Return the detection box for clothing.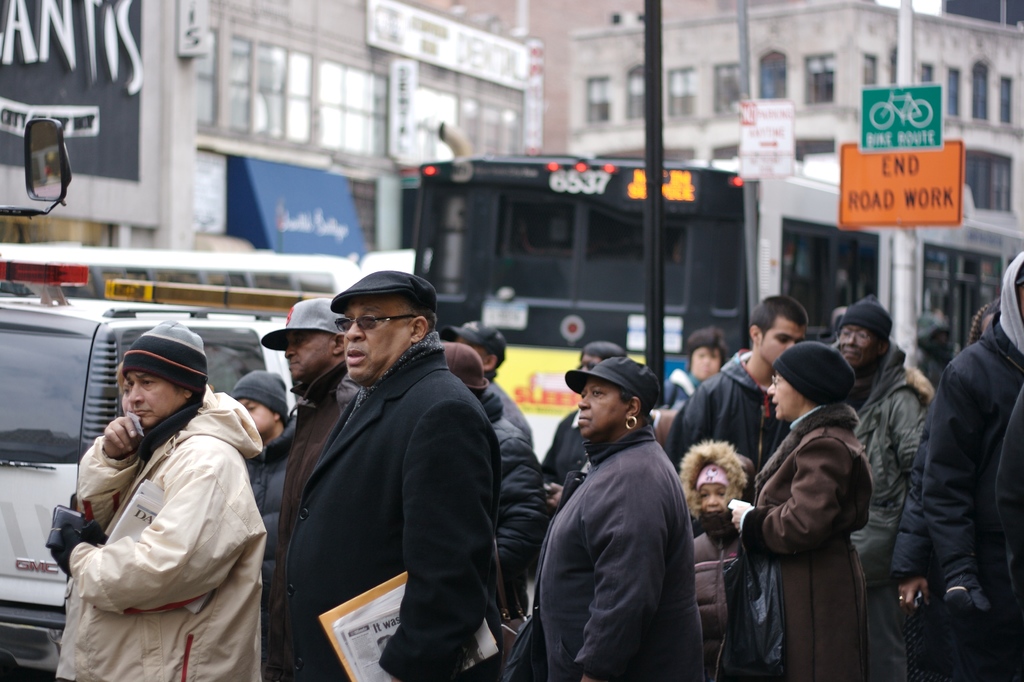
crop(250, 412, 298, 577).
